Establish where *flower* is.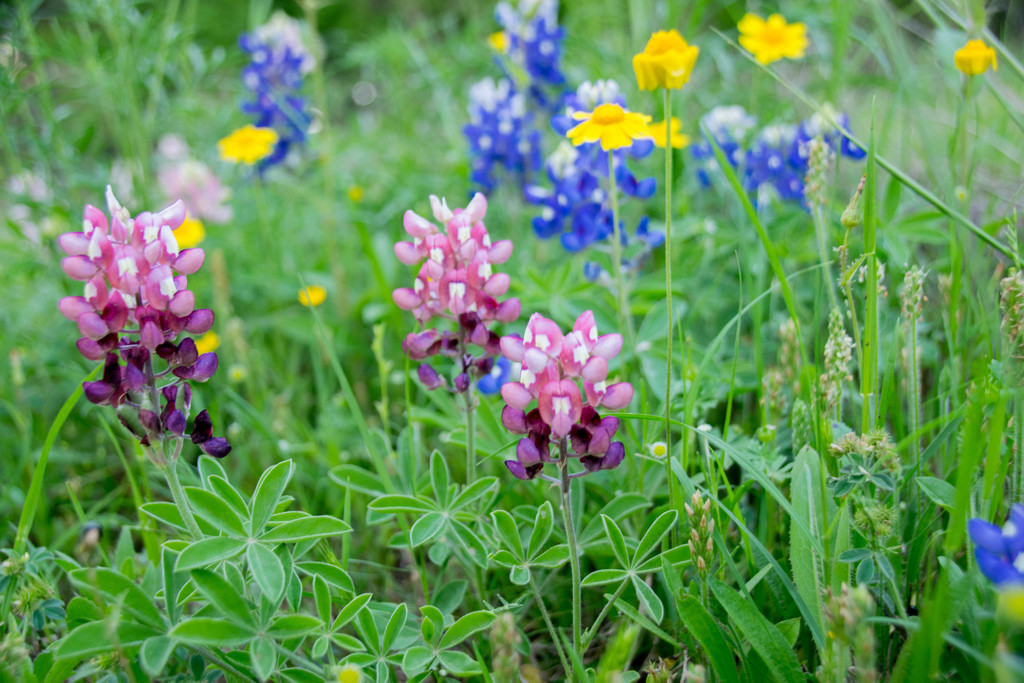
Established at 196,331,221,353.
